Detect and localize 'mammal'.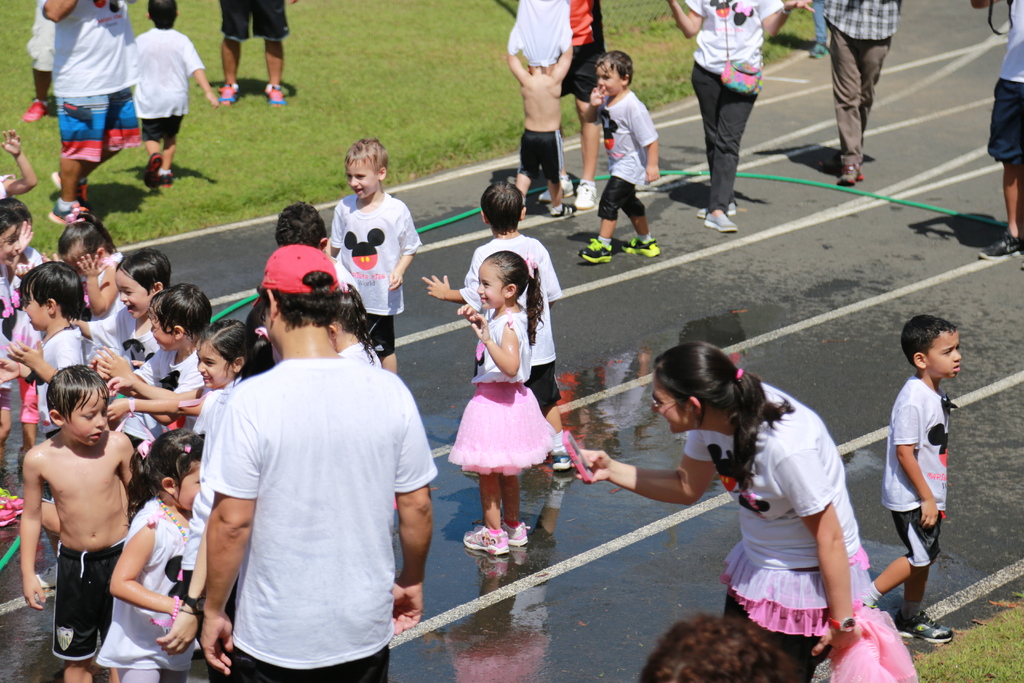
Localized at bbox(577, 48, 664, 261).
